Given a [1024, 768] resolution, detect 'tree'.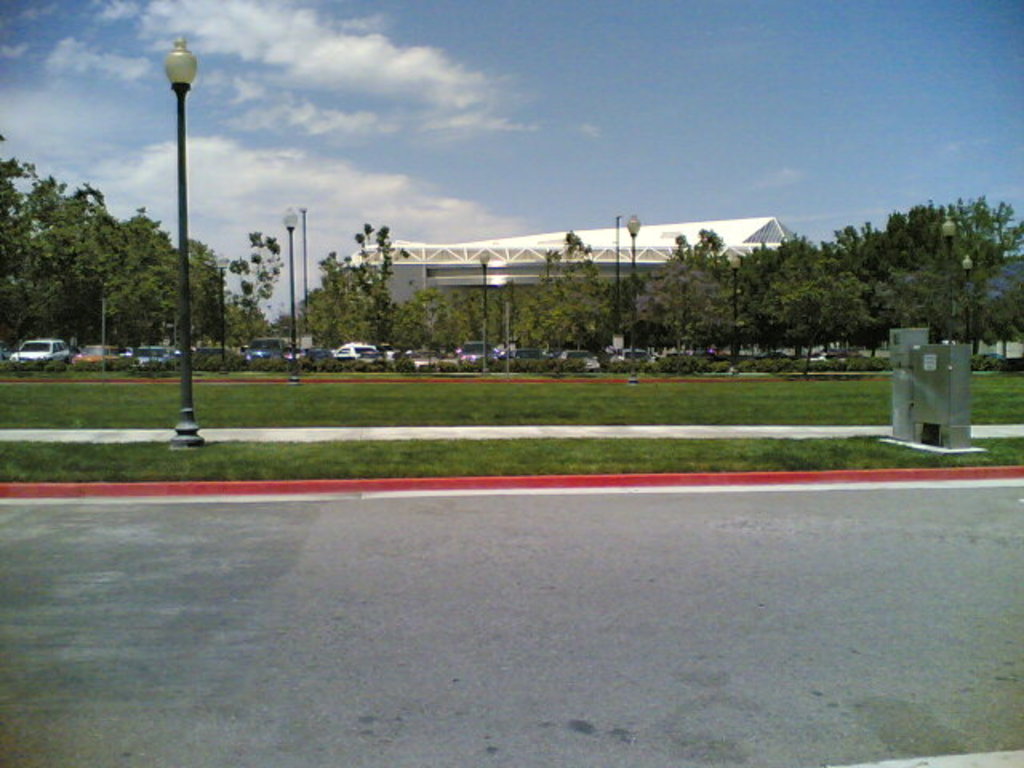
[left=238, top=296, right=270, bottom=341].
